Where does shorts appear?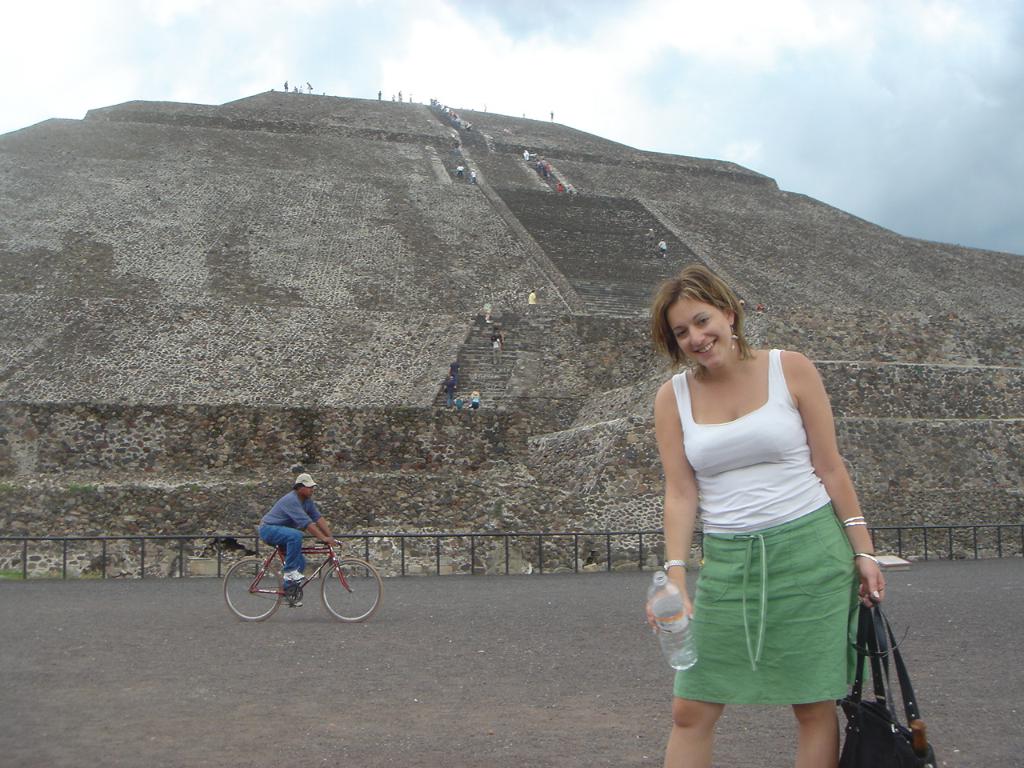
Appears at l=671, t=497, r=865, b=699.
